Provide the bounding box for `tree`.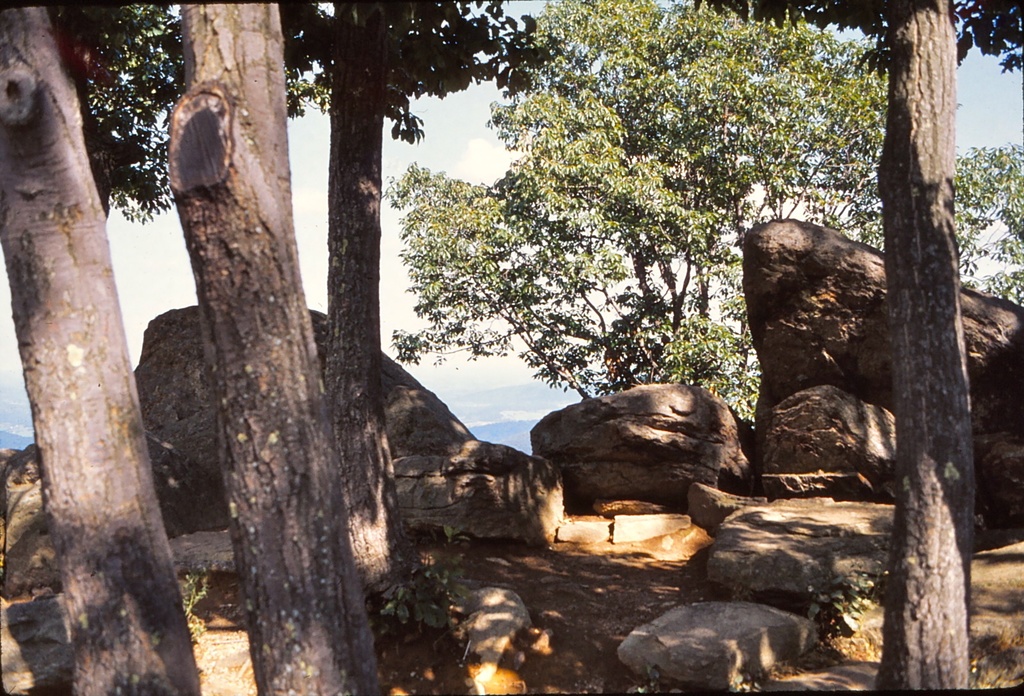
bbox=(847, 132, 1023, 304).
